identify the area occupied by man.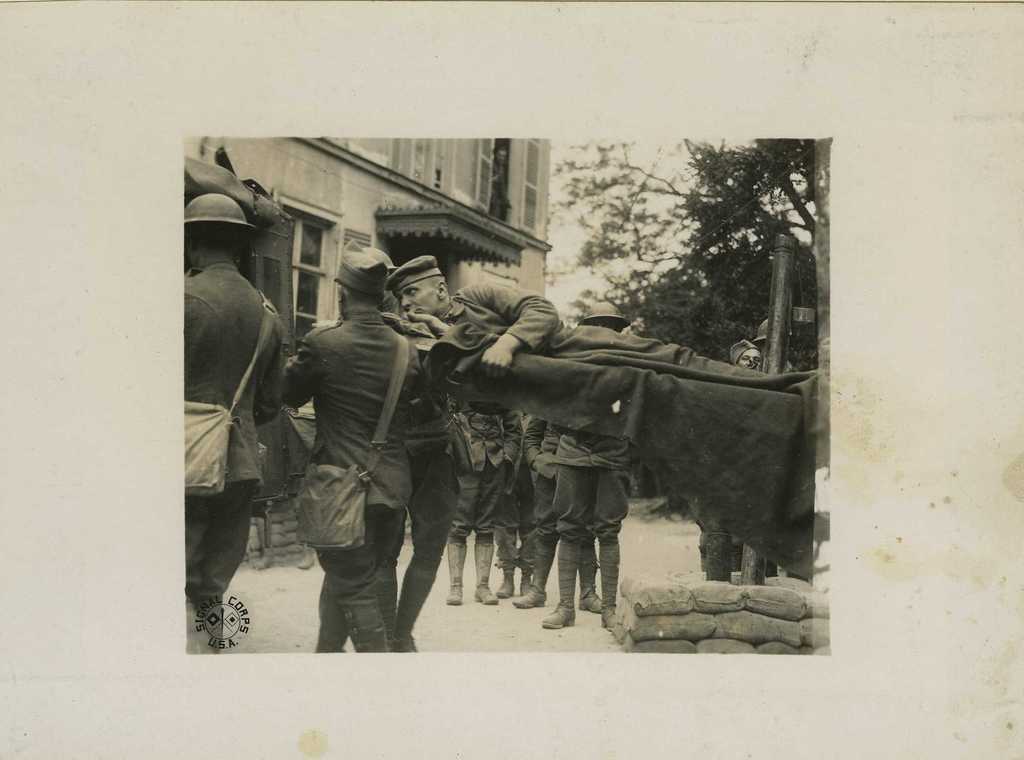
Area: <bbox>378, 254, 791, 386</bbox>.
